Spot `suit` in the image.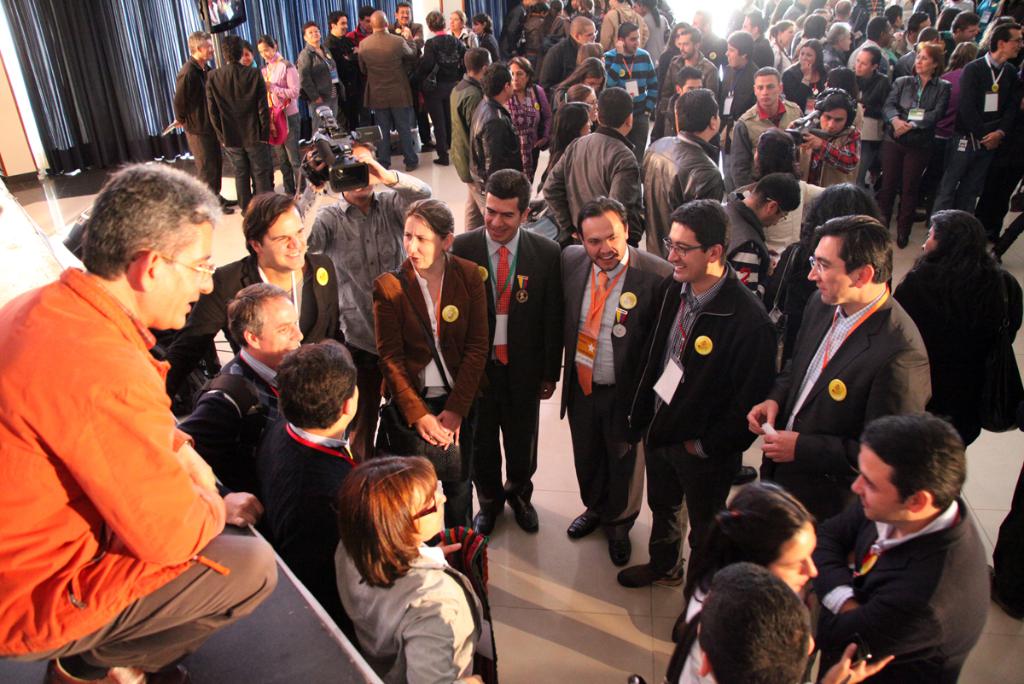
`suit` found at (left=450, top=223, right=562, bottom=507).
